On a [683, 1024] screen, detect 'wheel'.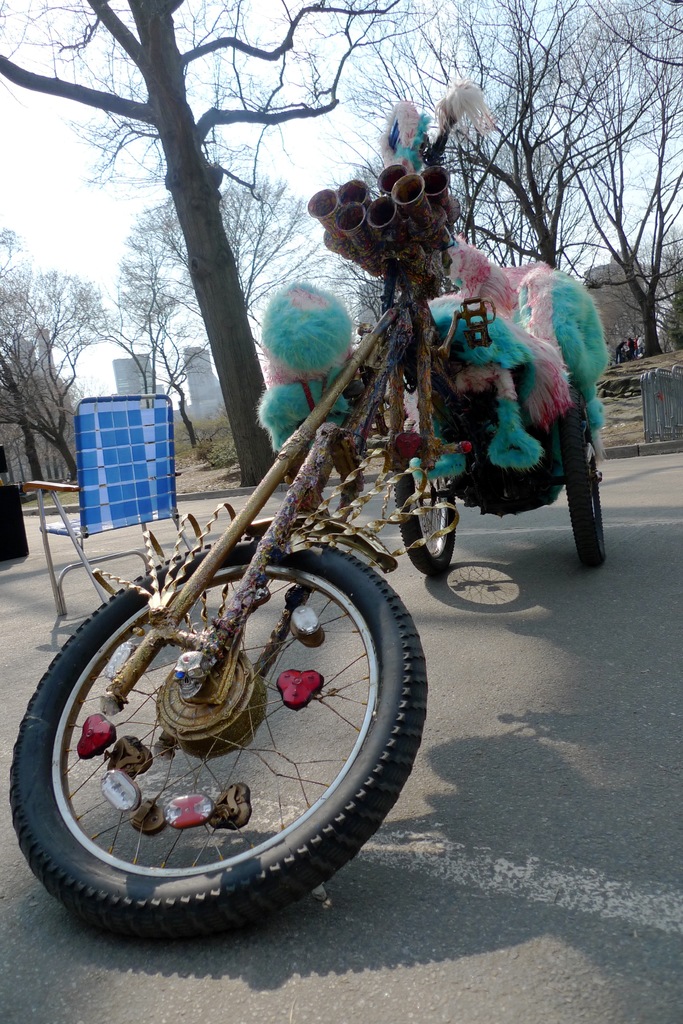
[559, 390, 607, 566].
